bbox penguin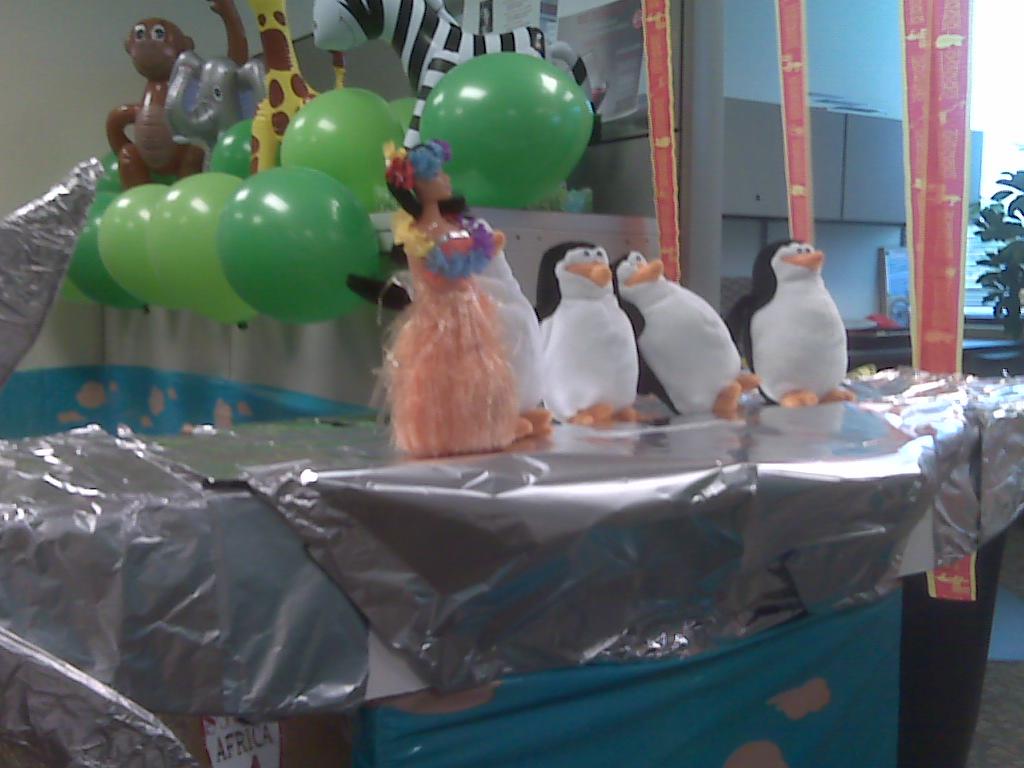
<region>609, 252, 760, 419</region>
